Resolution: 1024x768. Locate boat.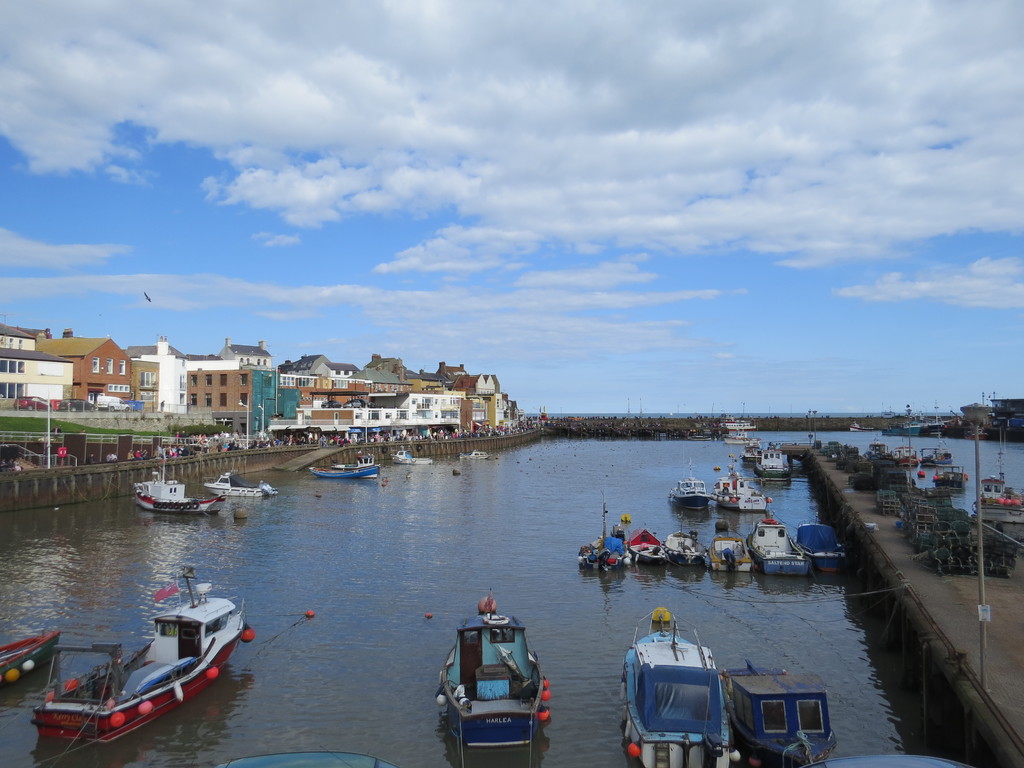
[left=199, top=474, right=275, bottom=497].
